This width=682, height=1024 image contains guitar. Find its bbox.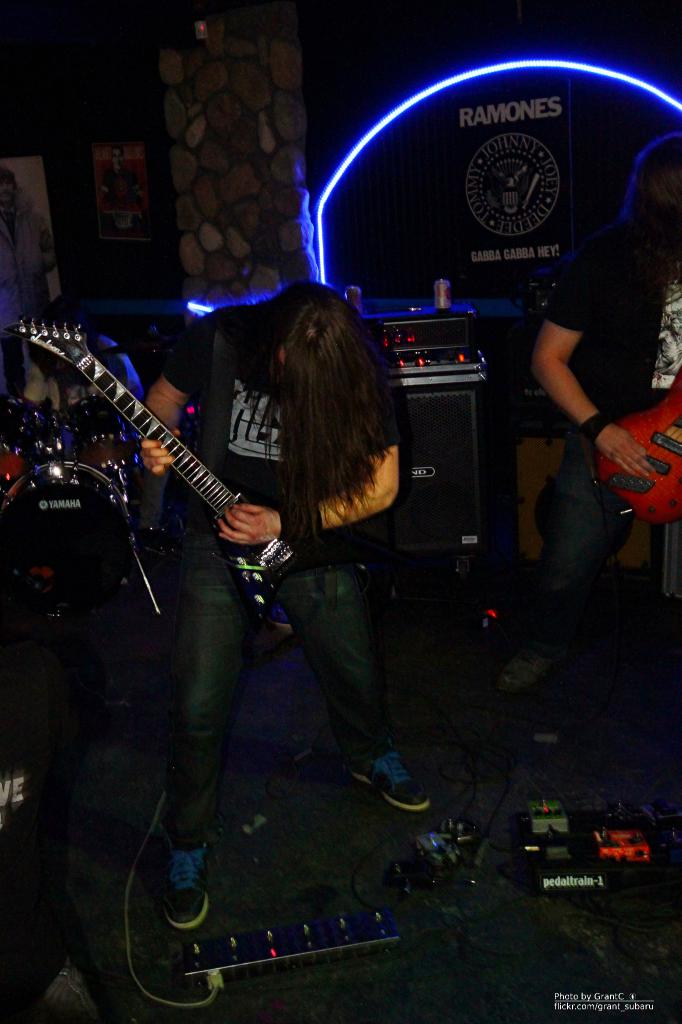
{"x1": 594, "y1": 342, "x2": 681, "y2": 554}.
